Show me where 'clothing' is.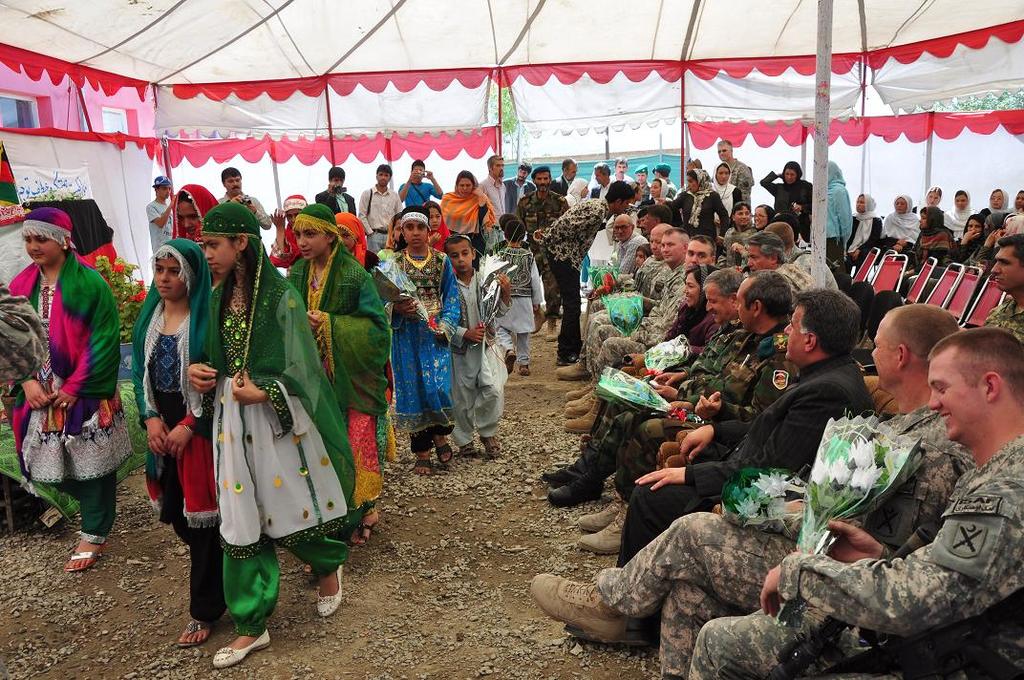
'clothing' is at 335, 213, 367, 271.
